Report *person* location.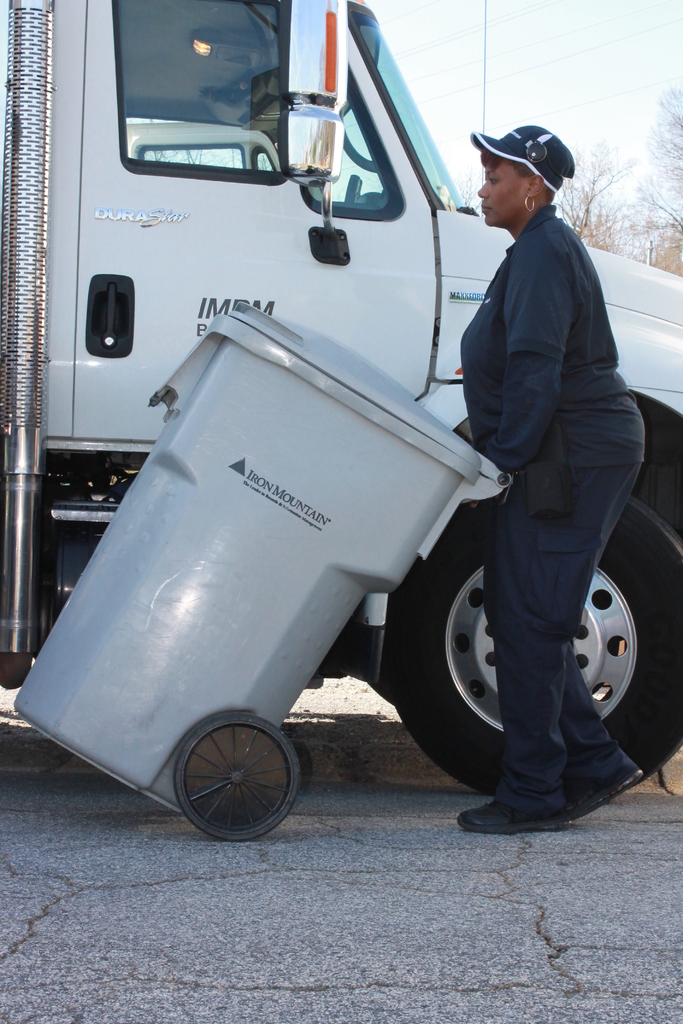
Report: <bbox>457, 120, 641, 832</bbox>.
